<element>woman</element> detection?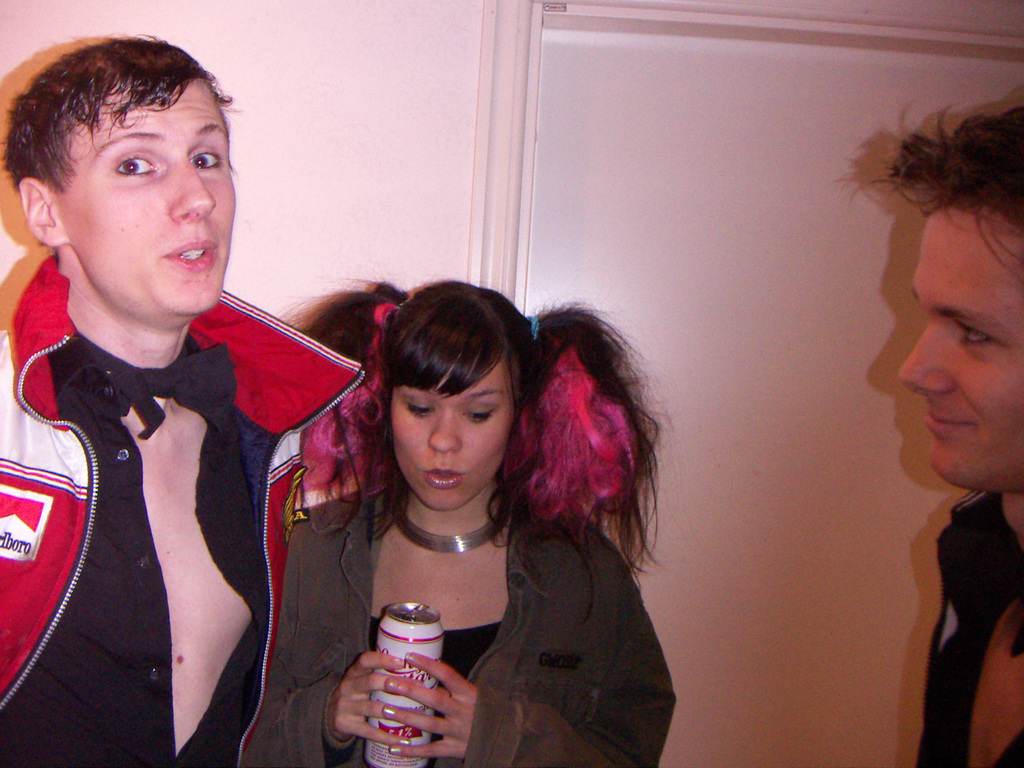
bbox=[237, 276, 673, 767]
